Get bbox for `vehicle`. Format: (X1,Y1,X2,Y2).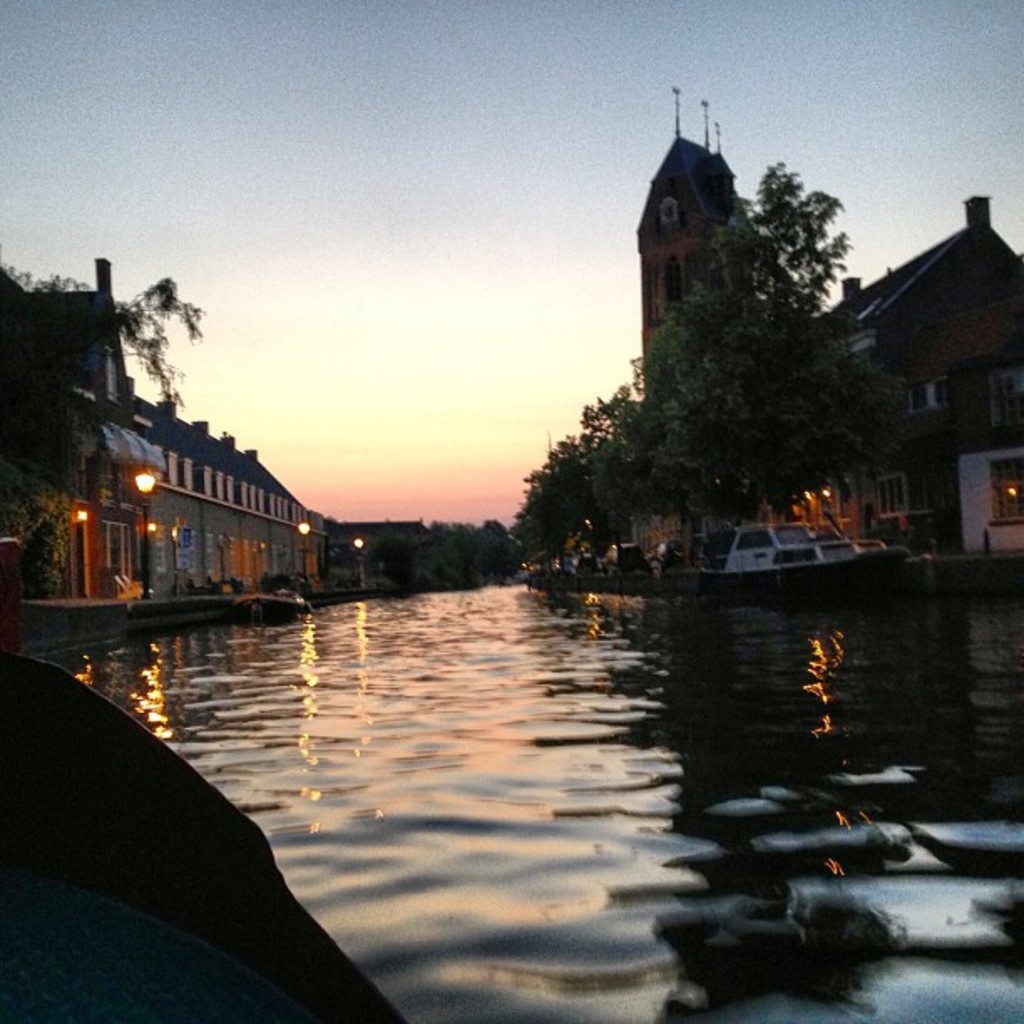
(644,534,698,574).
